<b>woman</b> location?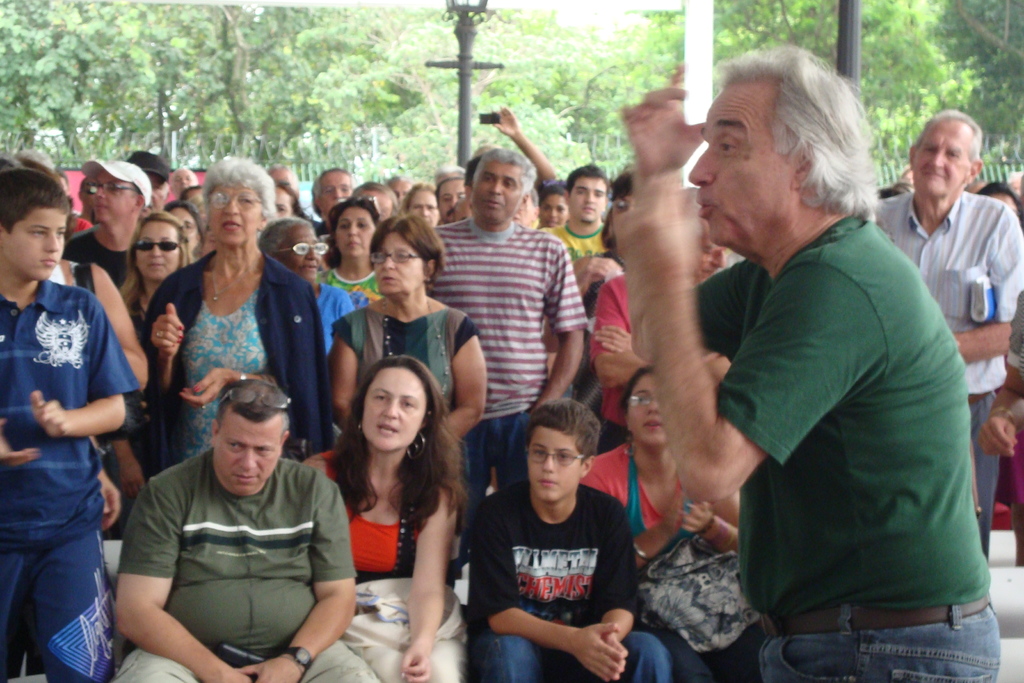
[left=538, top=192, right=573, bottom=232]
